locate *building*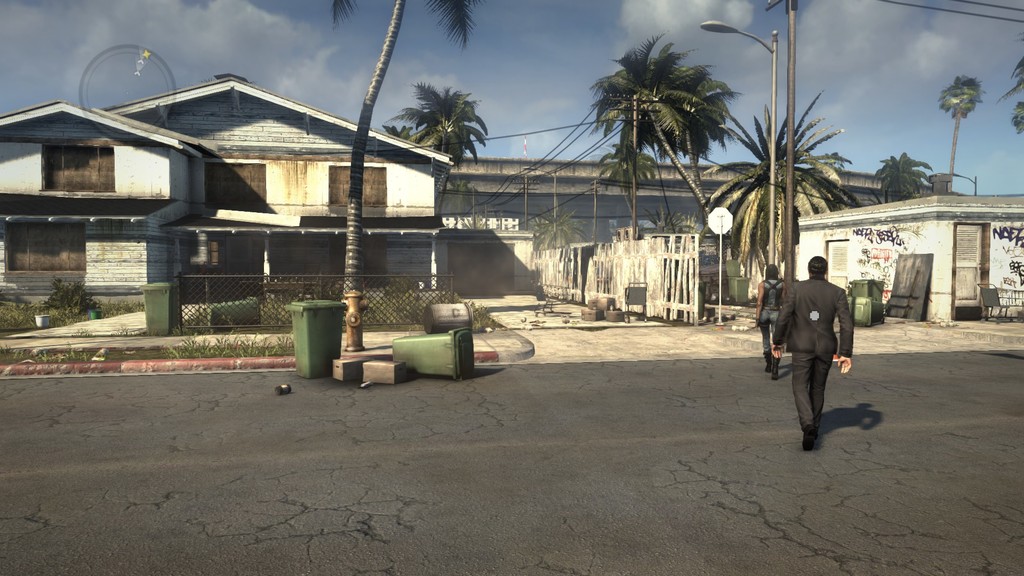
bbox=(0, 73, 453, 368)
